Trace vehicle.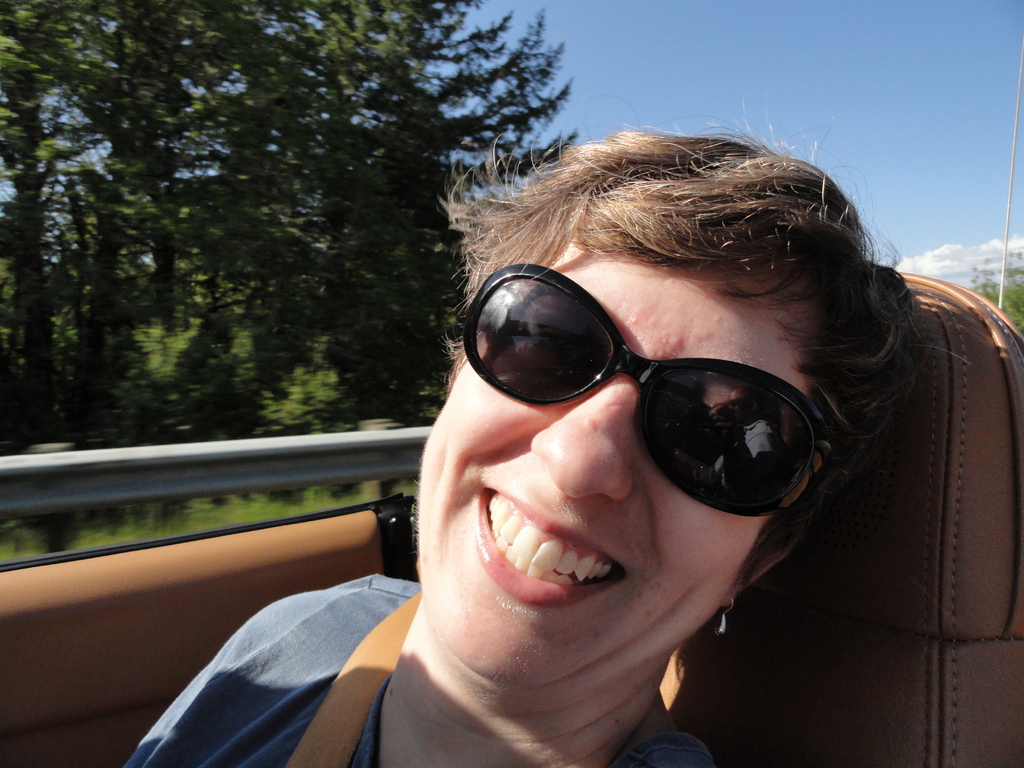
Traced to bbox=(0, 271, 1023, 767).
